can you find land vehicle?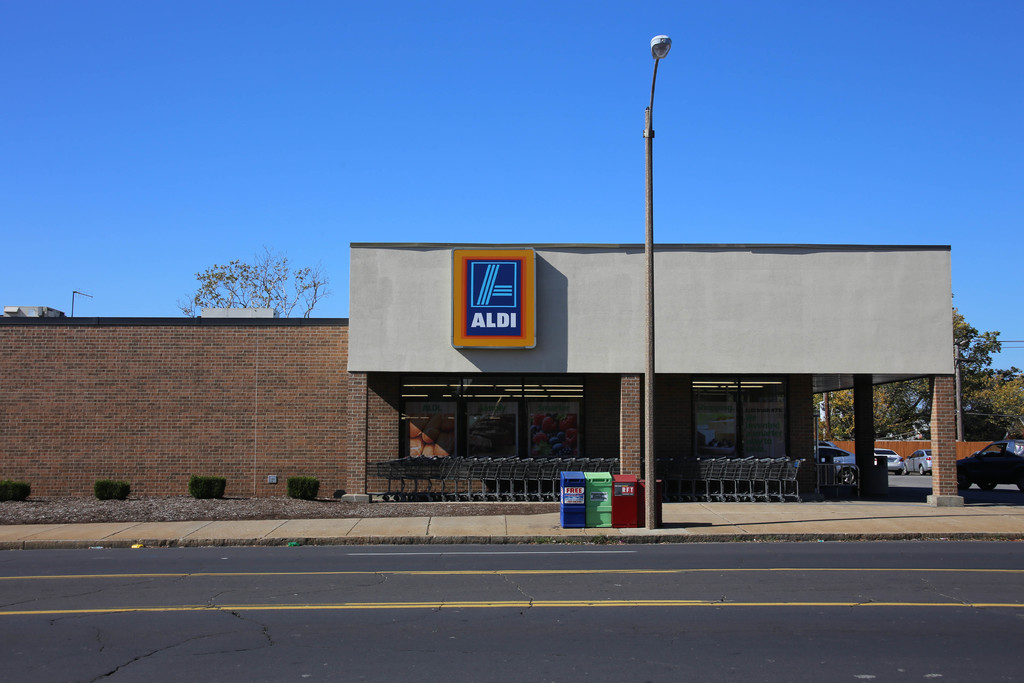
Yes, bounding box: 814 449 856 483.
